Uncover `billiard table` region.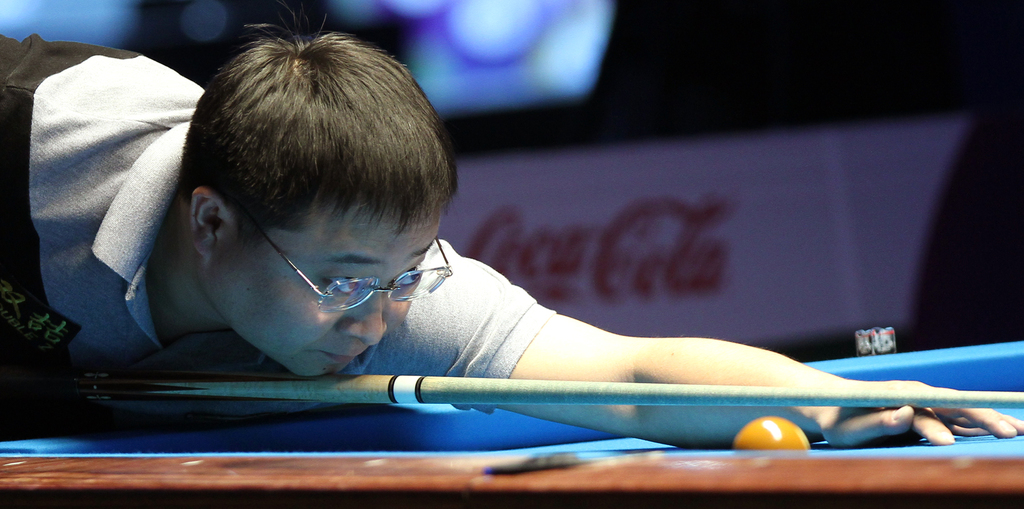
Uncovered: {"x1": 0, "y1": 341, "x2": 1023, "y2": 508}.
